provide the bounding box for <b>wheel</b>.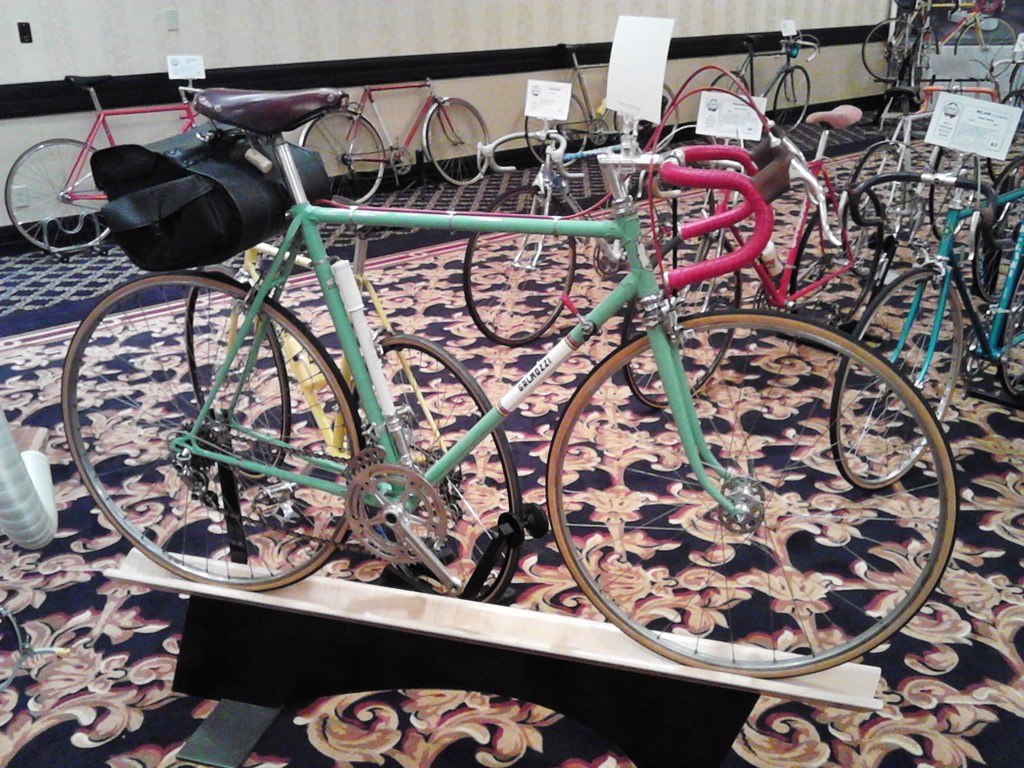
<box>791,182,885,325</box>.
